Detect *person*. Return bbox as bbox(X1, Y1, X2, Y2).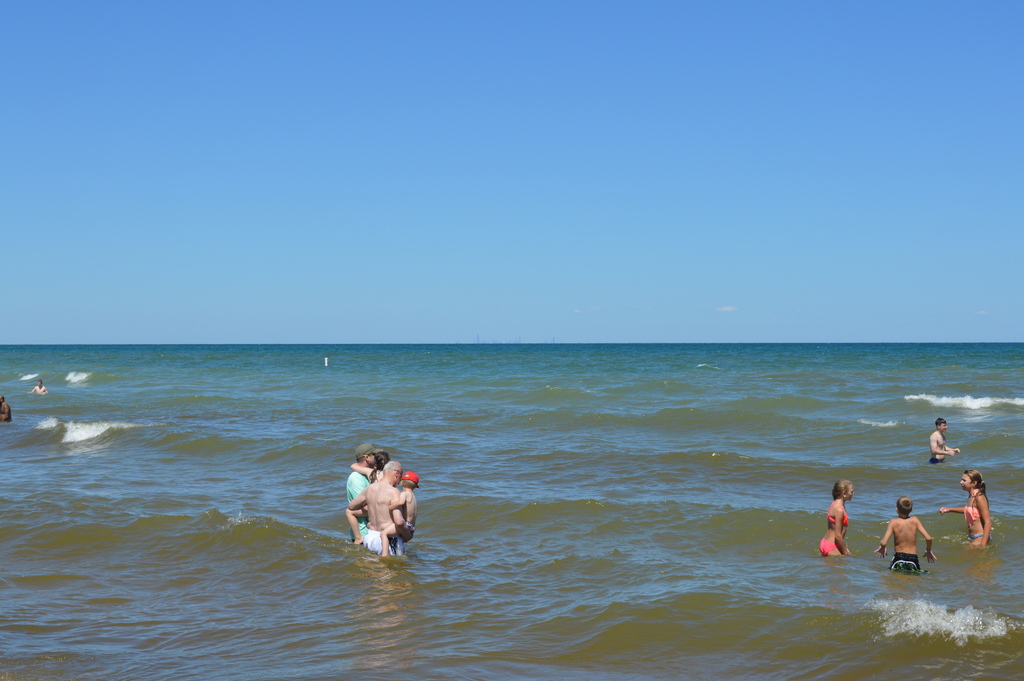
bbox(24, 376, 49, 401).
